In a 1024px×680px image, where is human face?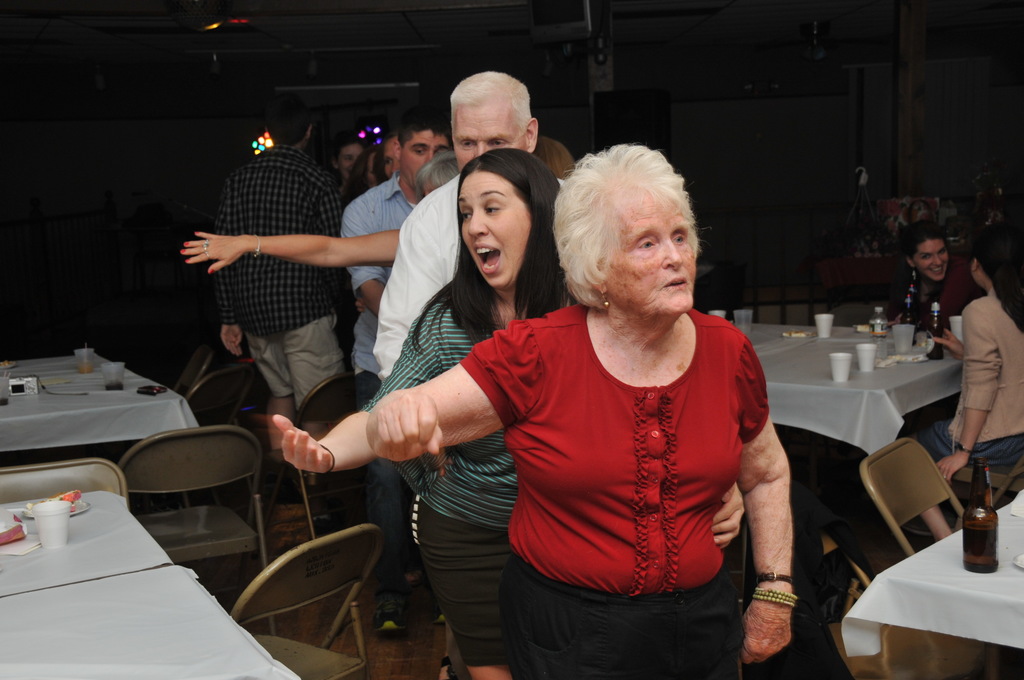
box(447, 84, 529, 168).
